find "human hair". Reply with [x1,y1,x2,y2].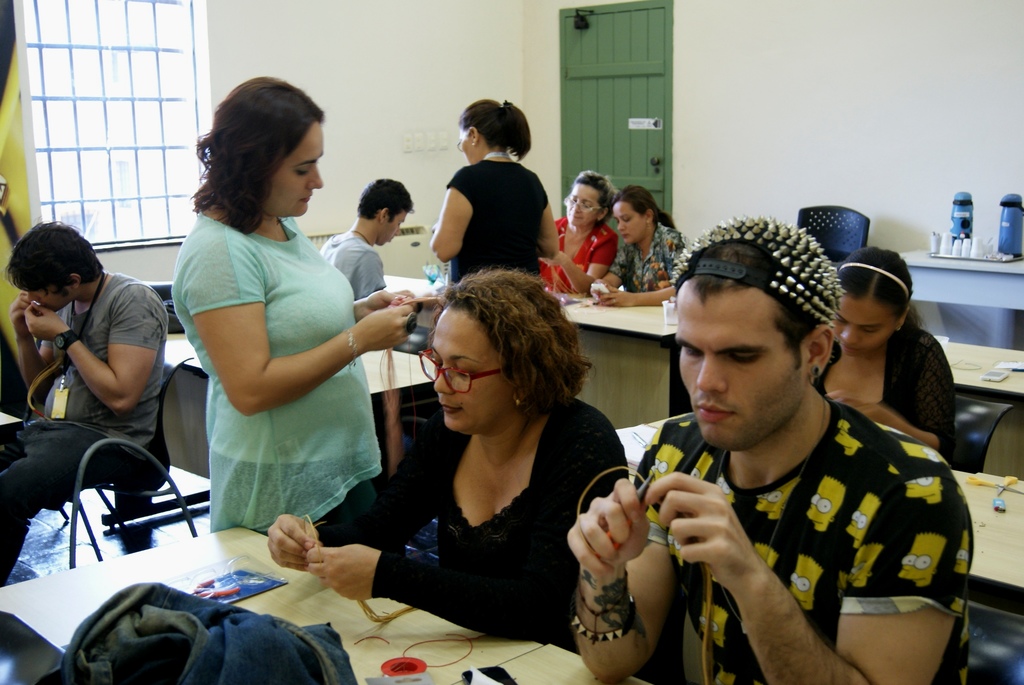
[444,268,595,421].
